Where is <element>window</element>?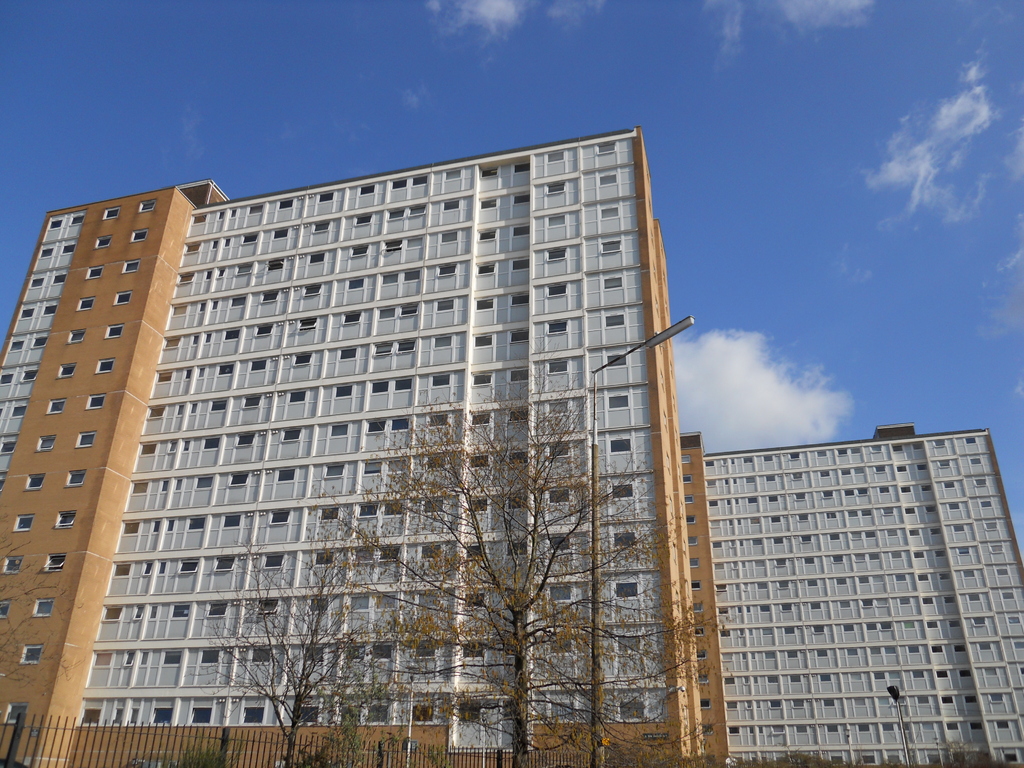
pyautogui.locateOnScreen(172, 306, 187, 316).
